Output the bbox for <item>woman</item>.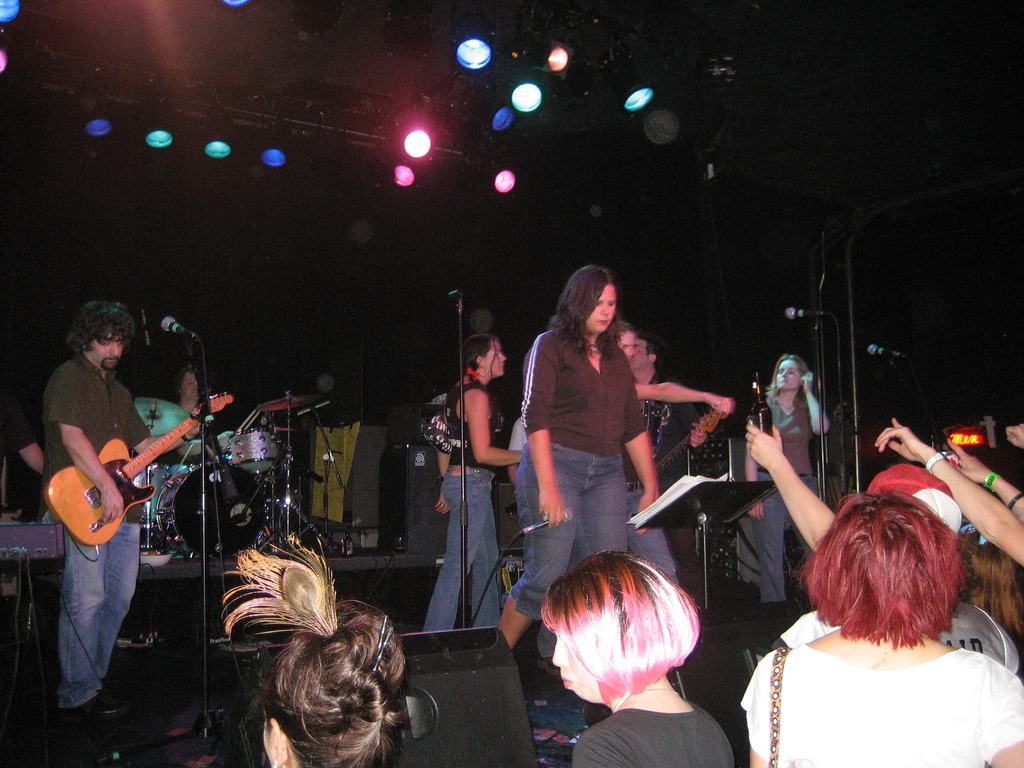
747/352/831/600.
